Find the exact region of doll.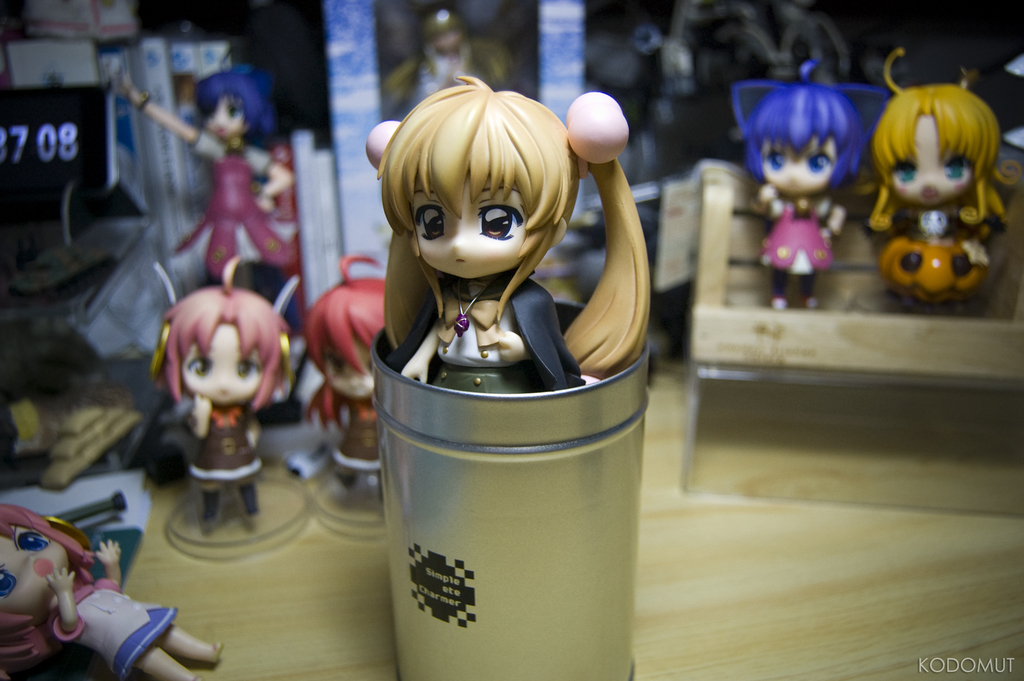
Exact region: box(103, 74, 299, 285).
